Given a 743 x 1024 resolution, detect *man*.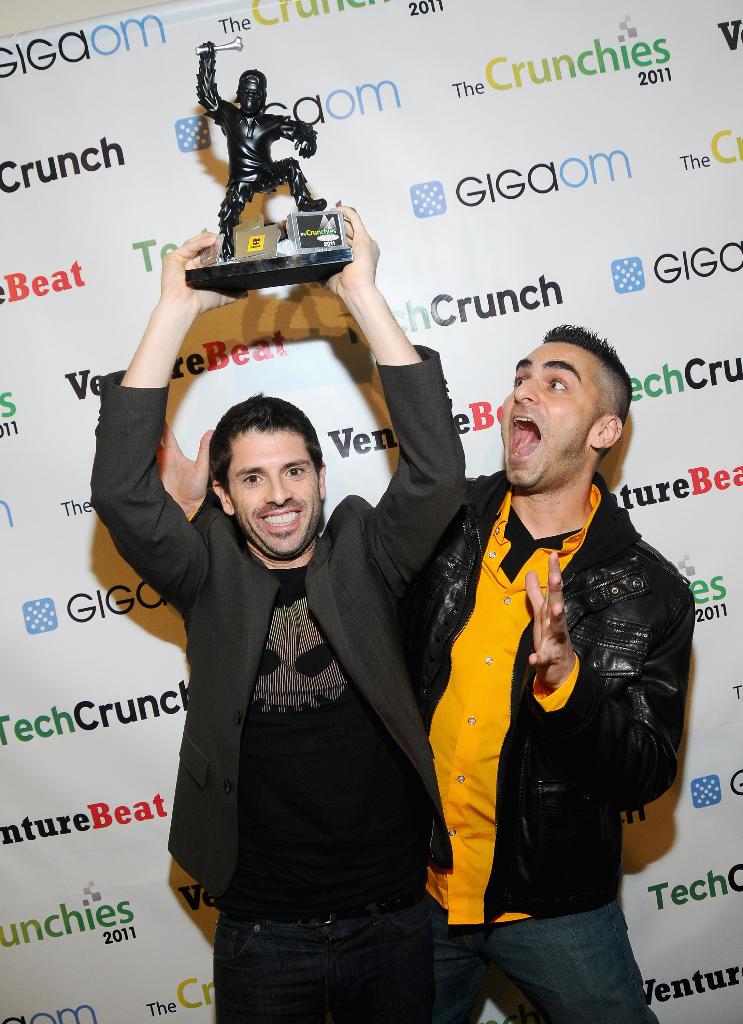
Rect(194, 42, 320, 266).
